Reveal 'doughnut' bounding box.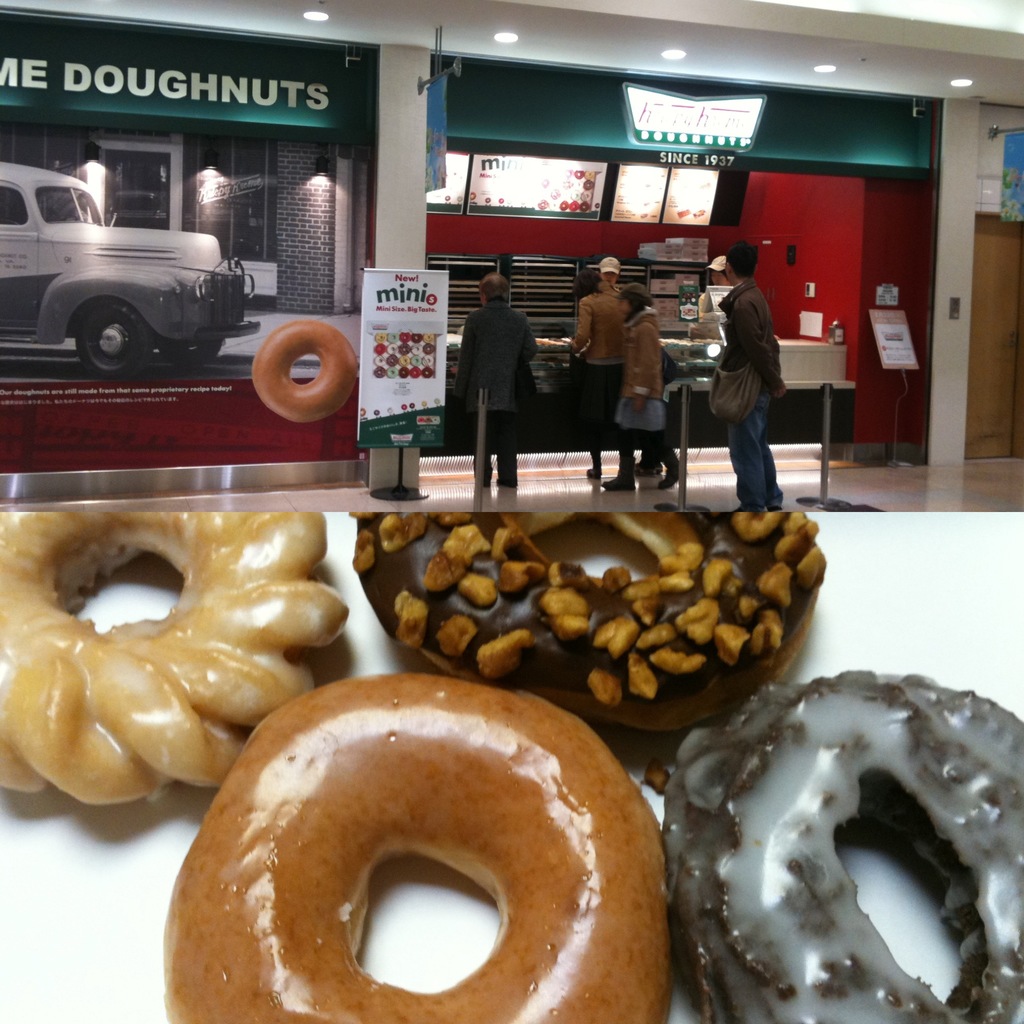
Revealed: rect(358, 515, 827, 728).
